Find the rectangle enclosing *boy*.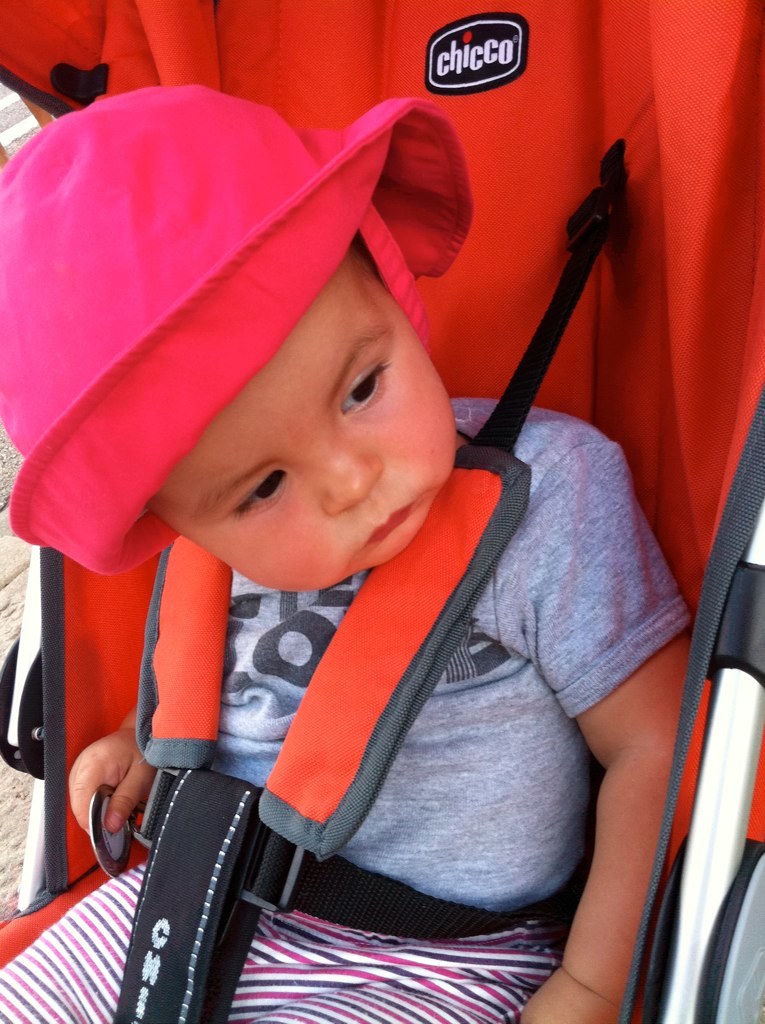
x1=24 y1=47 x2=623 y2=1016.
